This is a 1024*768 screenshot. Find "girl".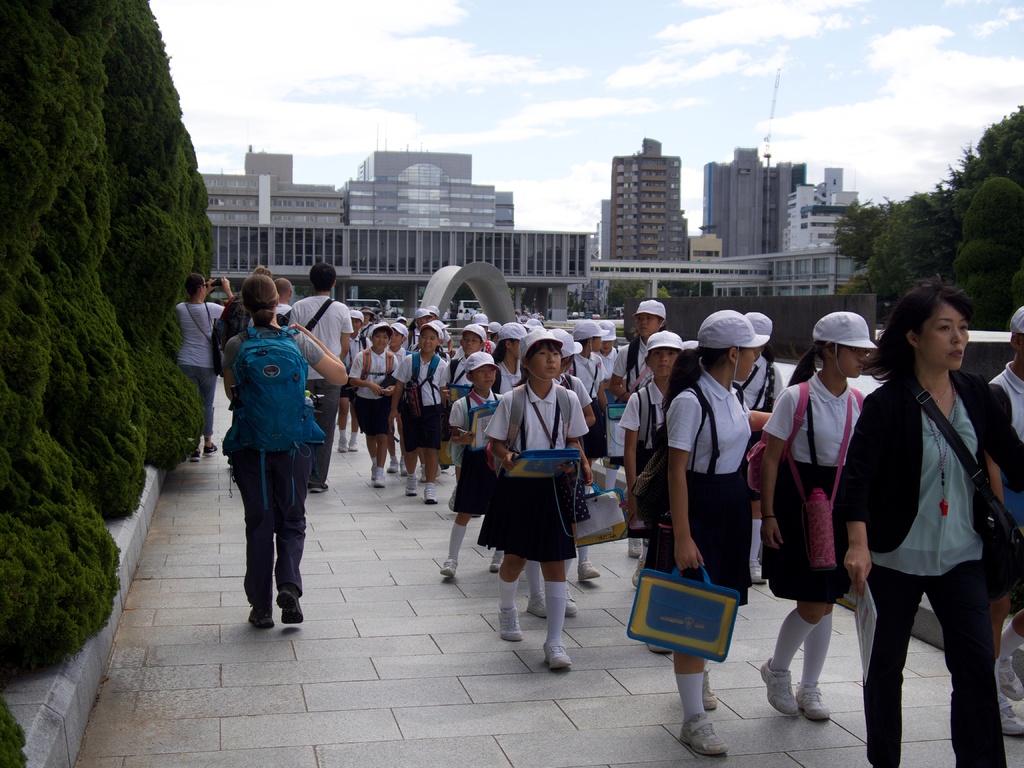
Bounding box: 611 299 667 556.
